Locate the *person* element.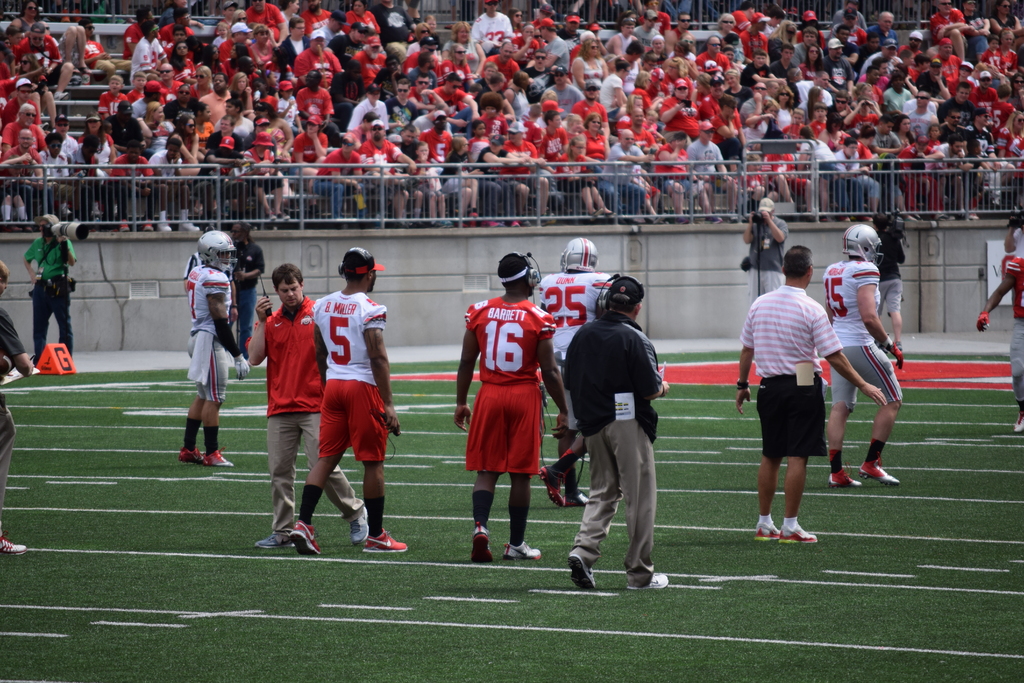
Element bbox: left=976, top=250, right=1023, bottom=435.
